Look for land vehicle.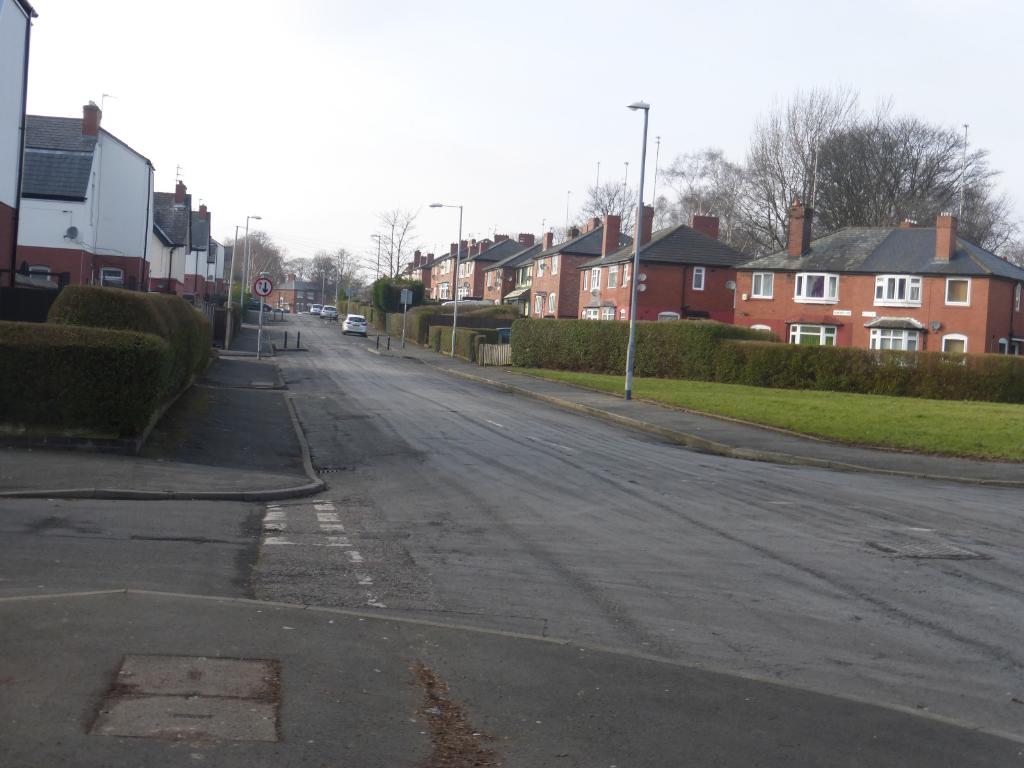
Found: <box>309,301,323,316</box>.
